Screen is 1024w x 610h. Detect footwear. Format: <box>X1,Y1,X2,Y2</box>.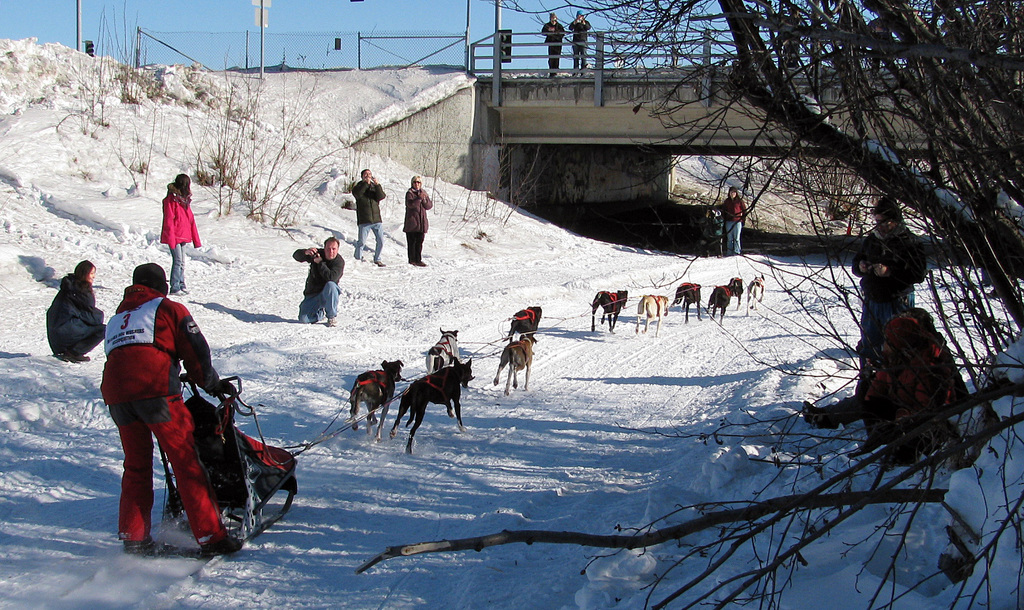
<box>123,535,153,551</box>.
